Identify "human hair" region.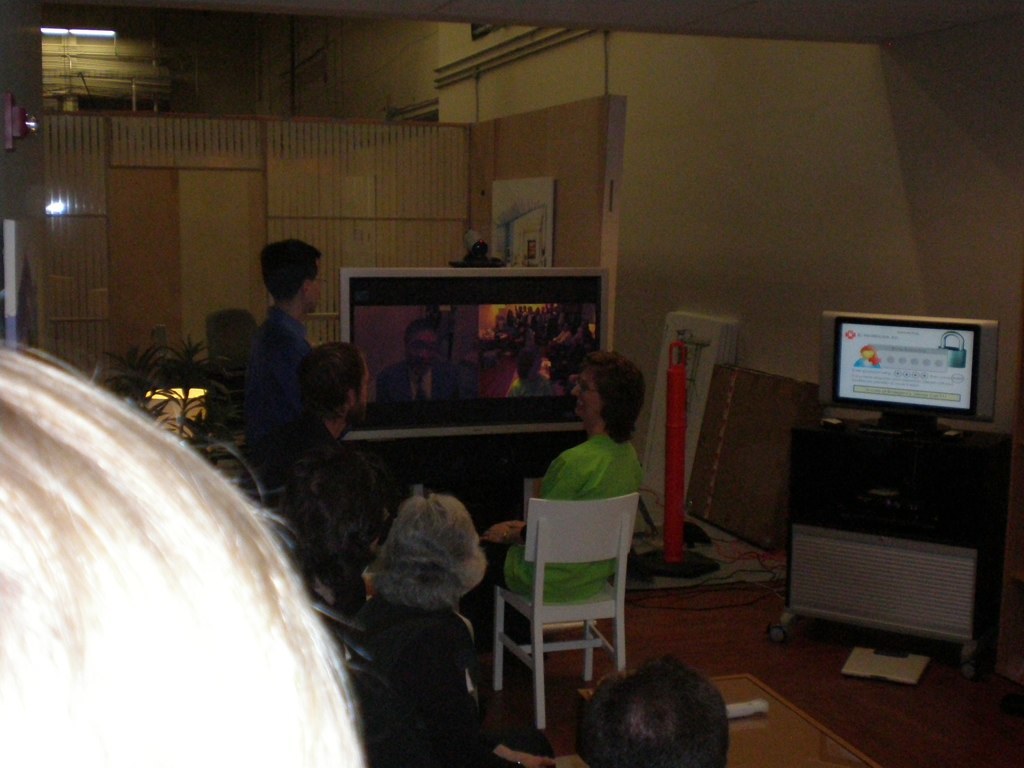
Region: Rect(8, 293, 351, 767).
